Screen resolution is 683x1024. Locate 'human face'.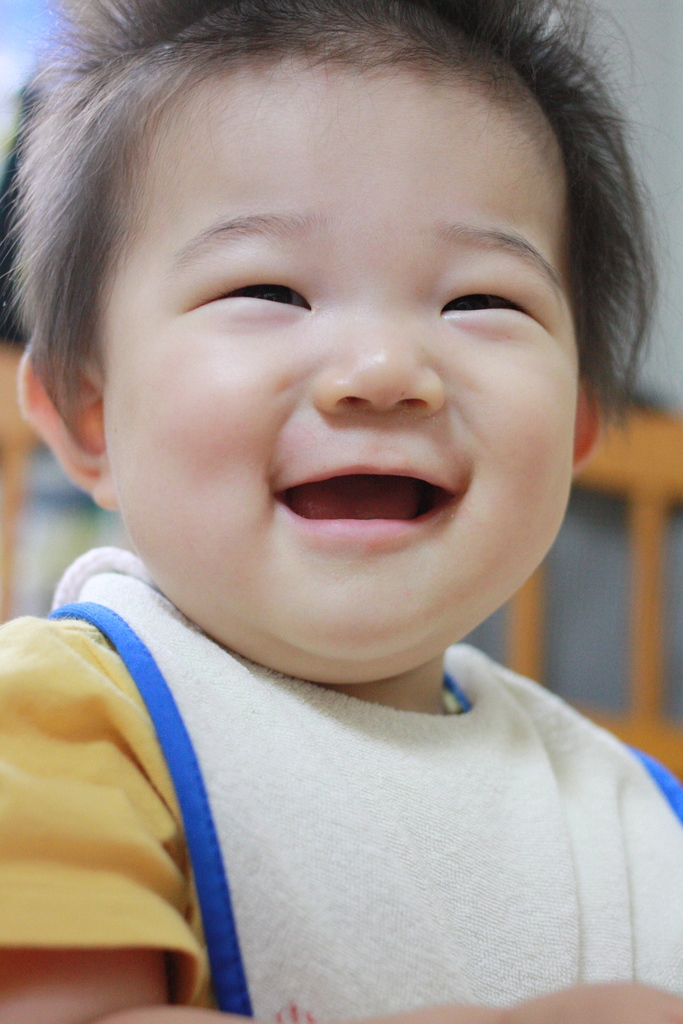
bbox=(103, 55, 582, 659).
